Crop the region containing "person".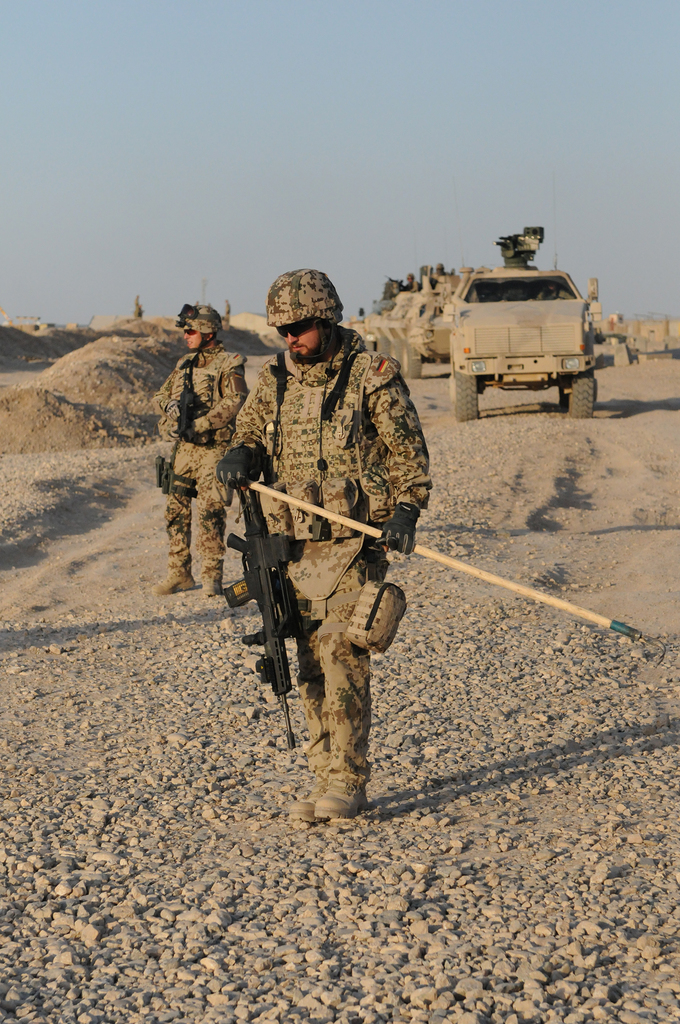
Crop region: pyautogui.locateOnScreen(158, 303, 255, 595).
